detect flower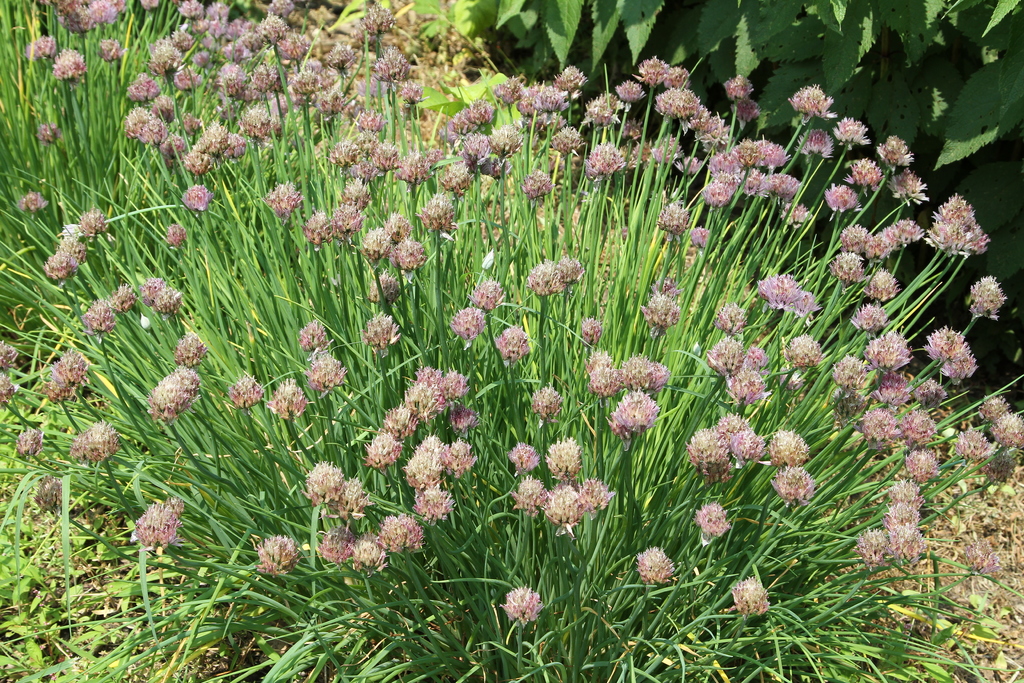
108:279:138:315
